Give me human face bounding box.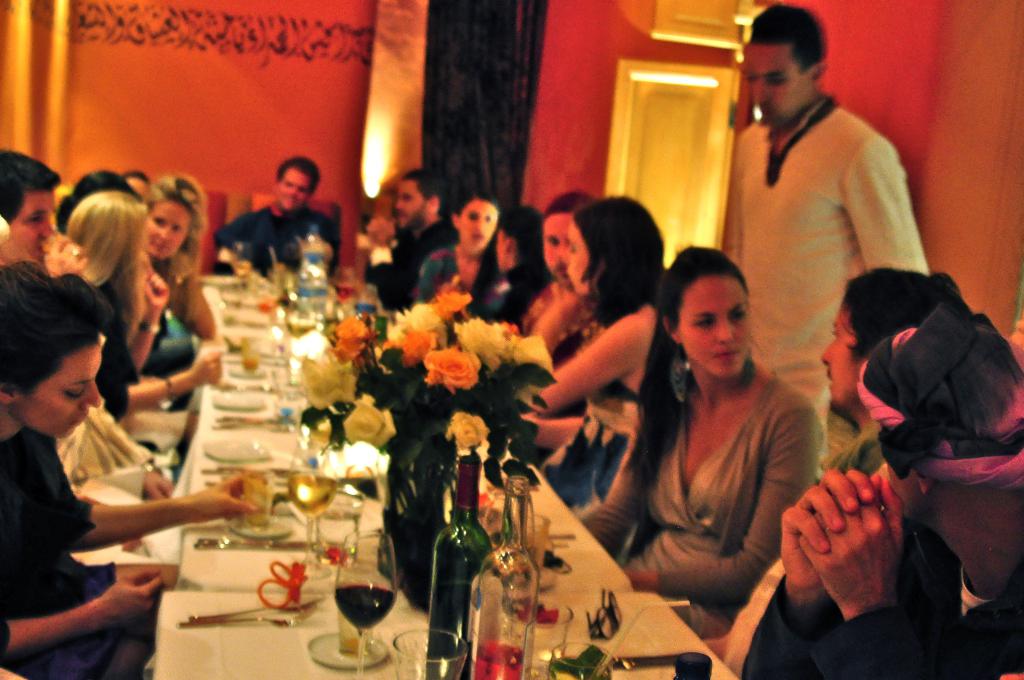
region(26, 350, 102, 441).
